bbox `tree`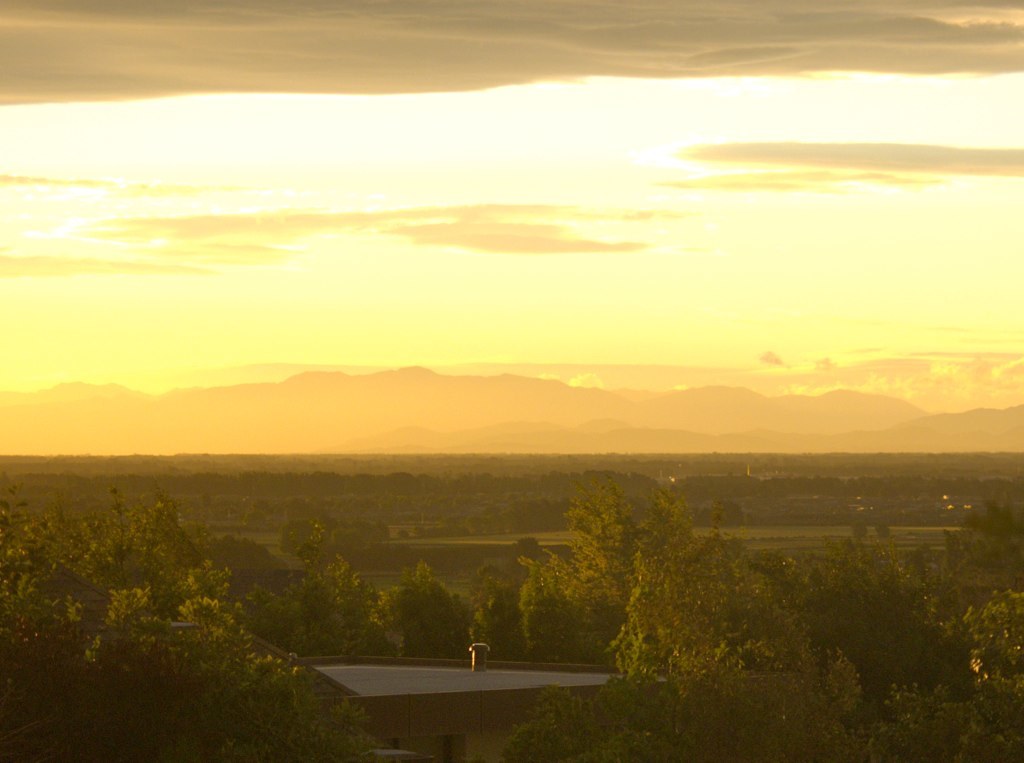
[518,559,578,661]
